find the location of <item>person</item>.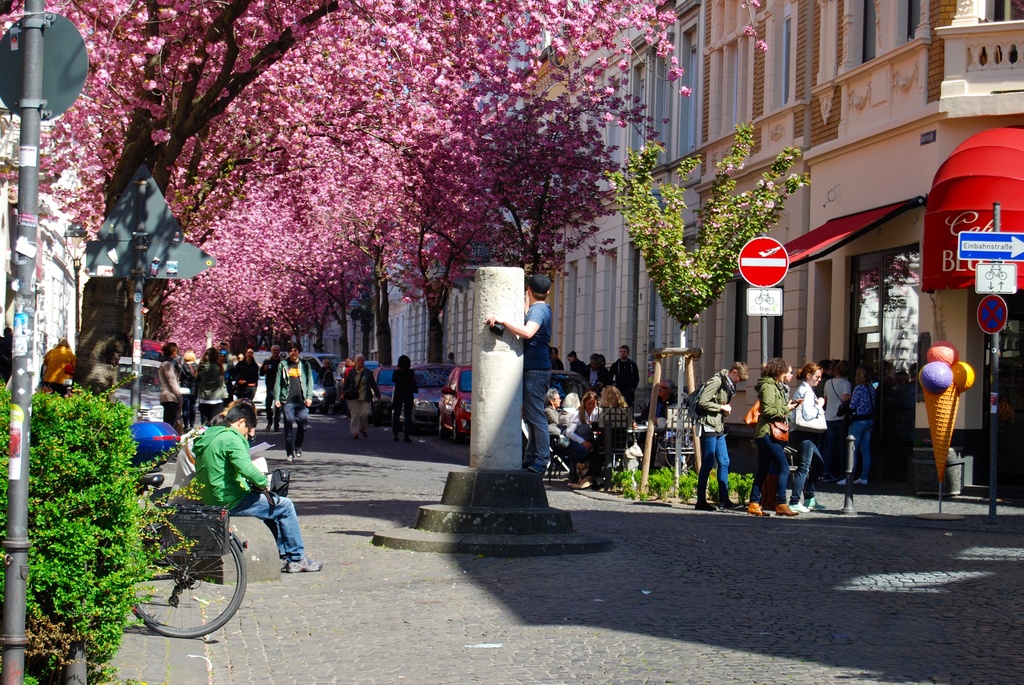
Location: rect(603, 386, 639, 439).
